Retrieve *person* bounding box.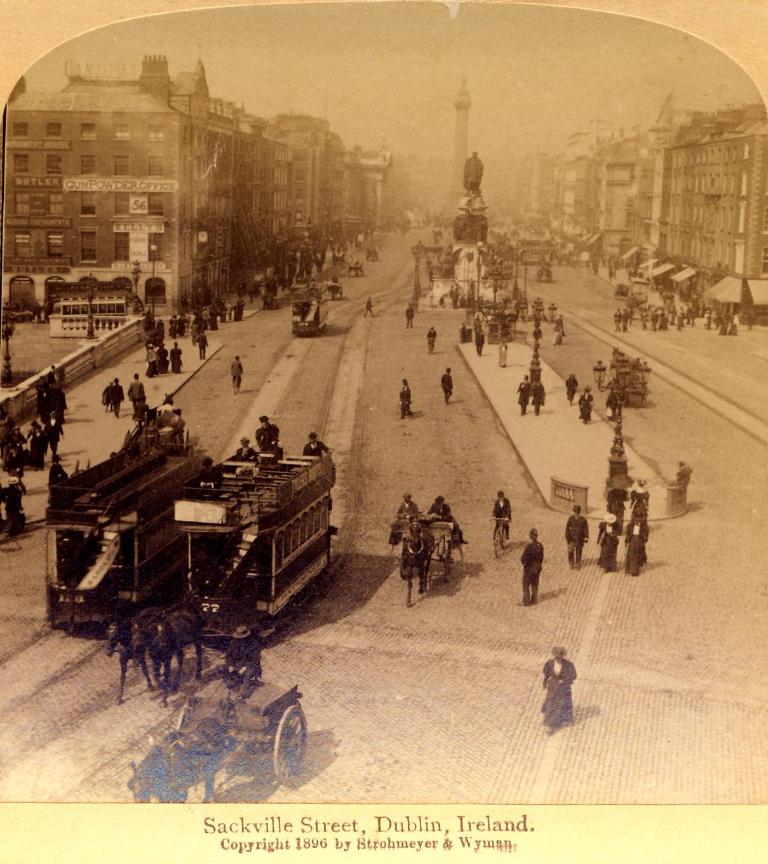
Bounding box: detection(168, 339, 185, 373).
